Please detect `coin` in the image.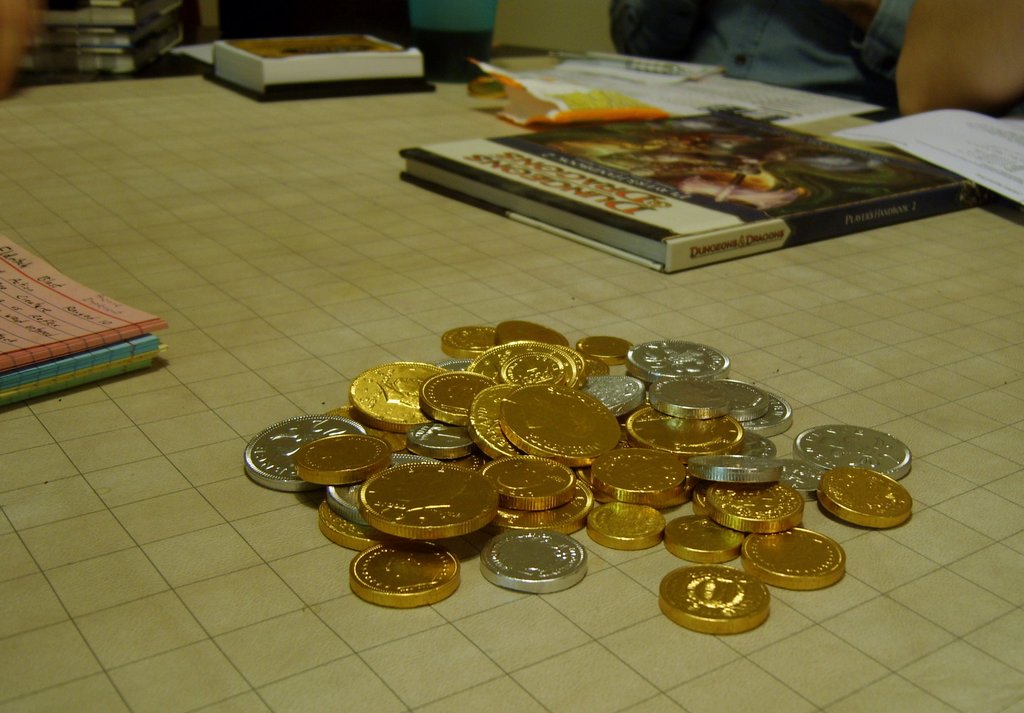
465,334,579,383.
